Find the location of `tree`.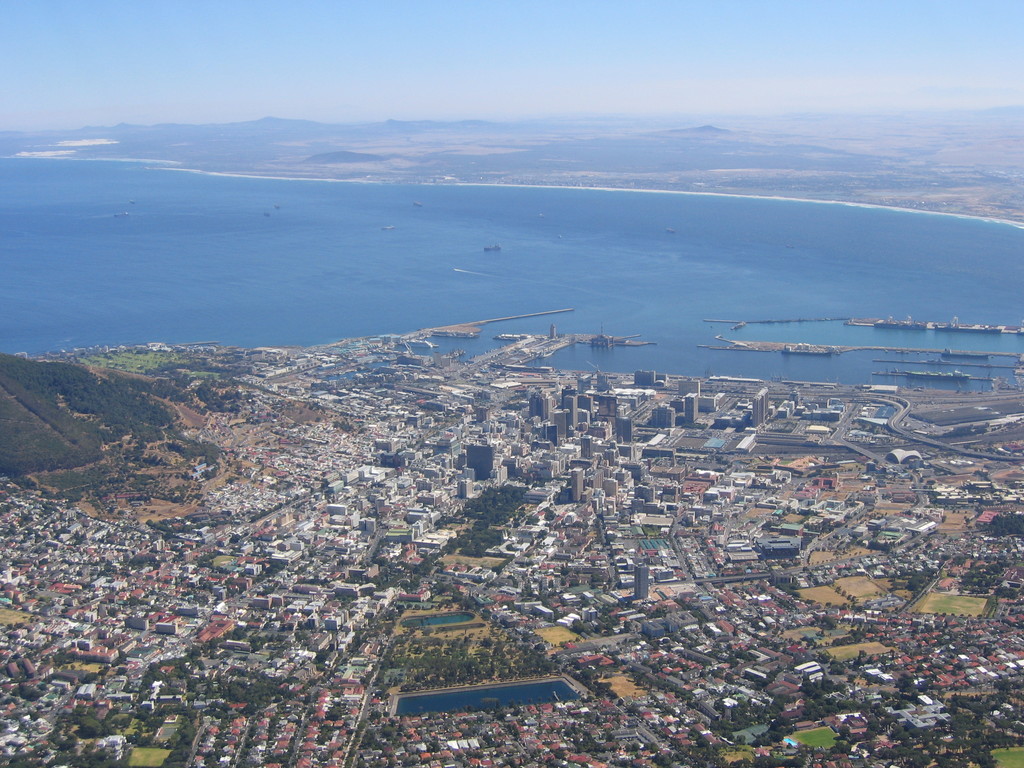
Location: [545,577,551,588].
